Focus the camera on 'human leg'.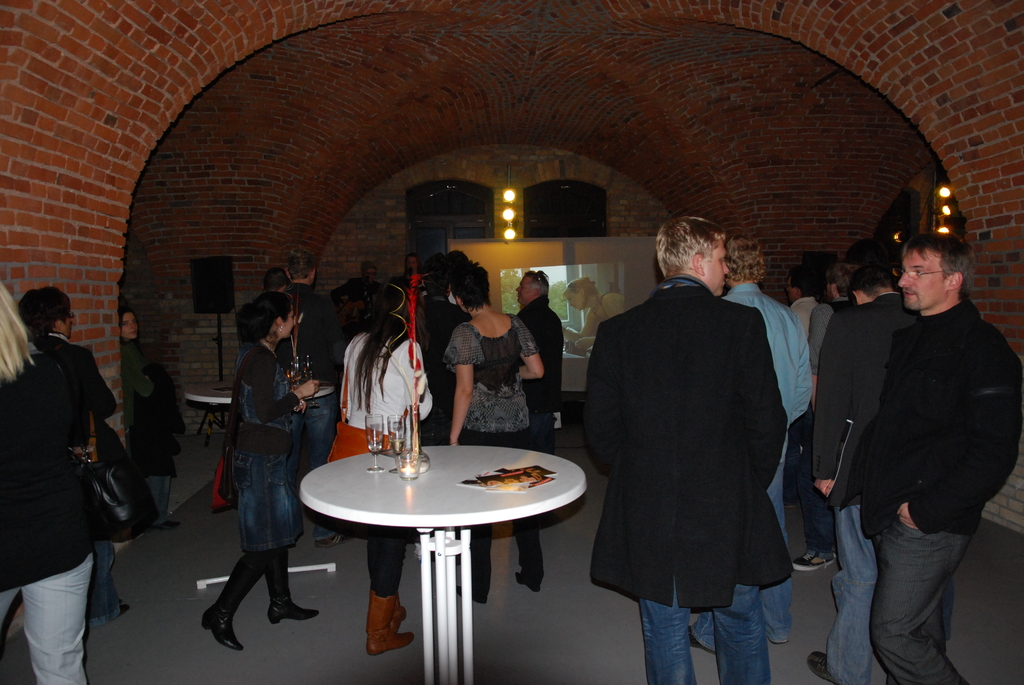
Focus region: (x1=641, y1=561, x2=698, y2=684).
